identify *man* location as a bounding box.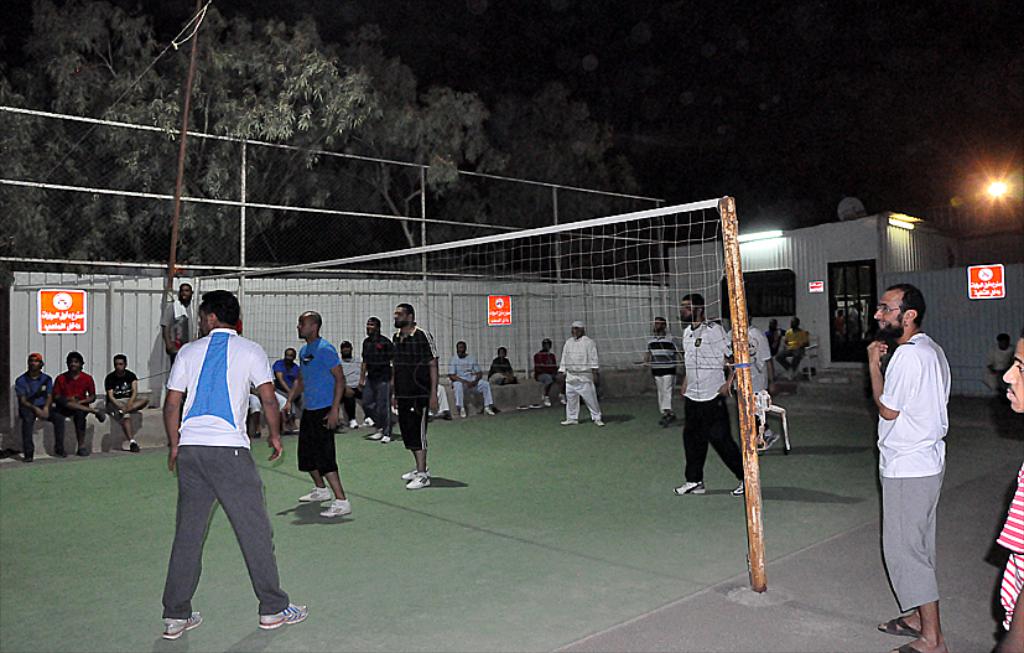
391,305,442,489.
